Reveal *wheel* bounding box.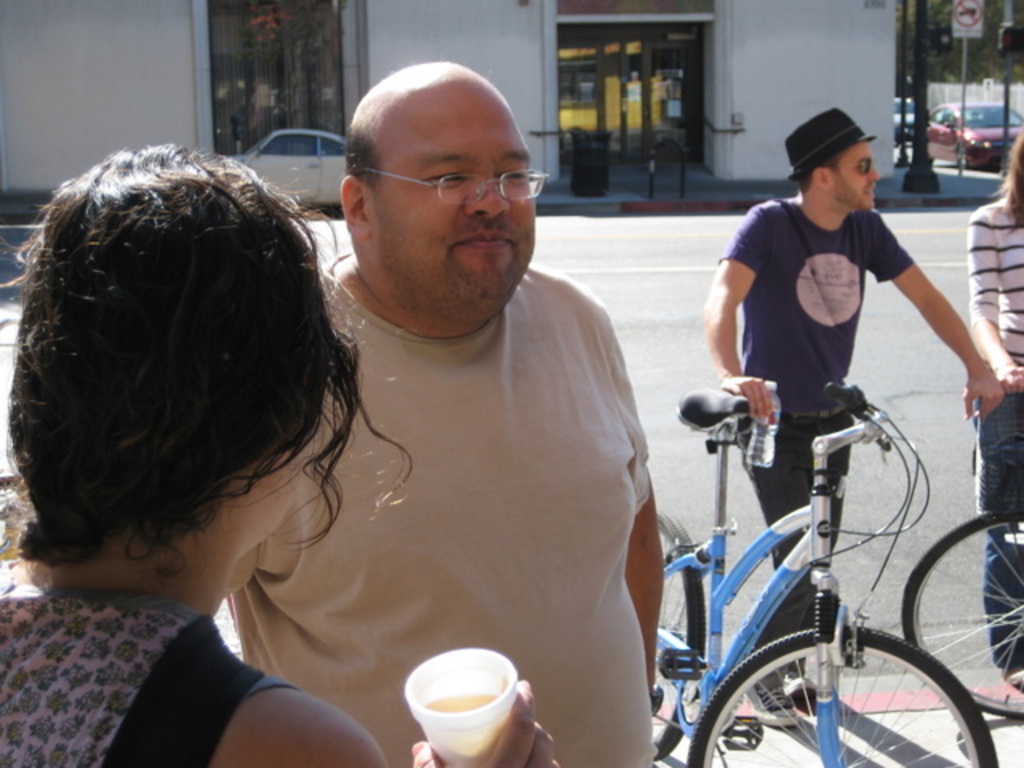
Revealed: box(686, 627, 1000, 766).
